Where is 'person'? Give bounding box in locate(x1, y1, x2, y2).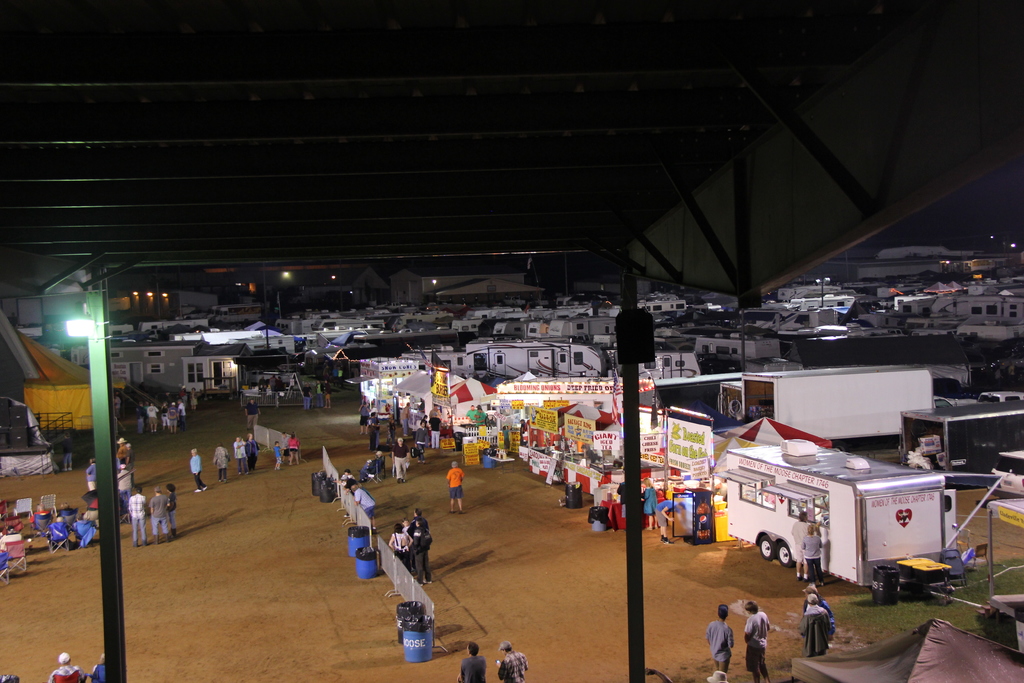
locate(315, 378, 320, 413).
